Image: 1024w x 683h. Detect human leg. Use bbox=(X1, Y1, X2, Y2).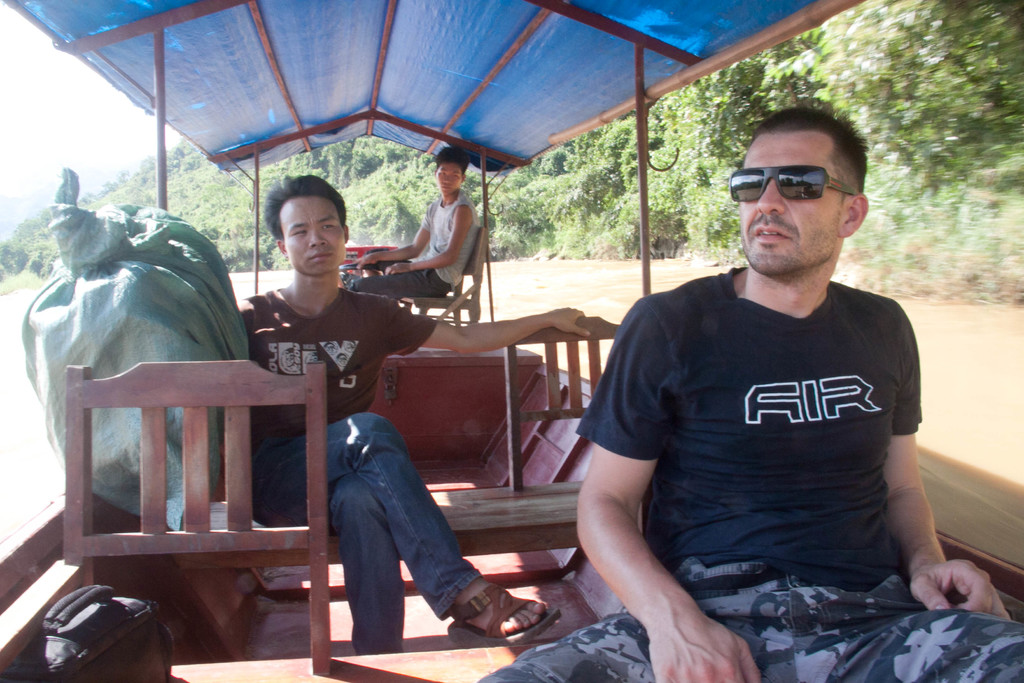
bbox=(479, 572, 1022, 682).
